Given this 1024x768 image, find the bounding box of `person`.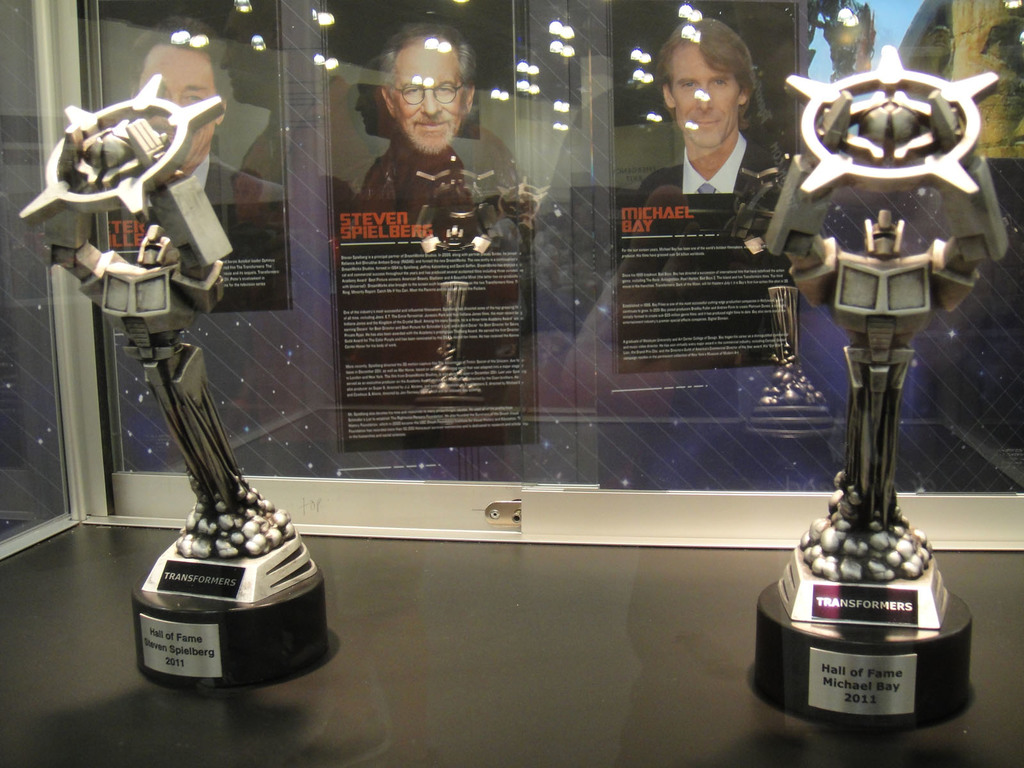
bbox=(83, 28, 276, 202).
